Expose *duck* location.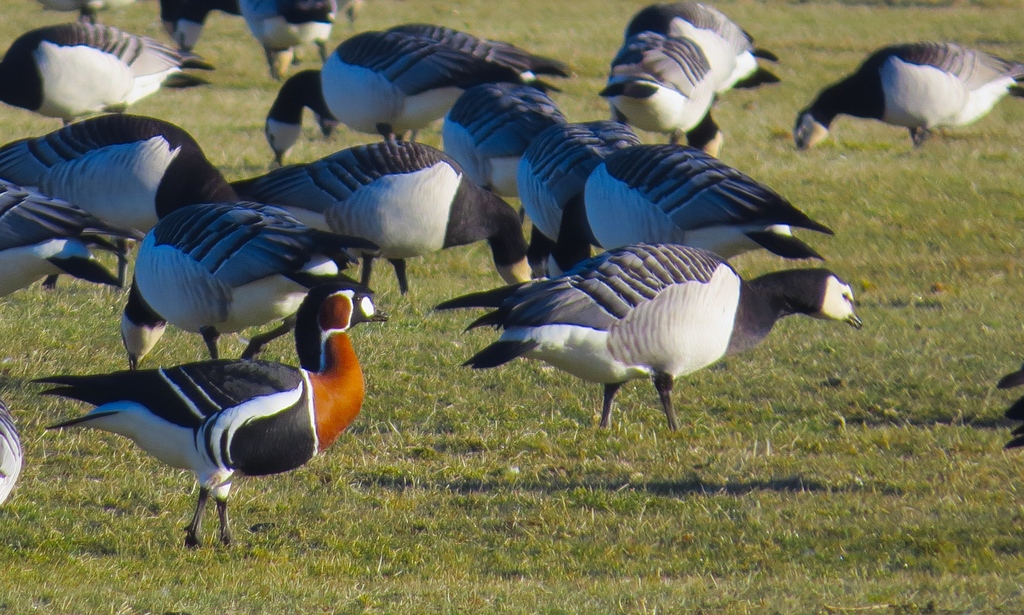
Exposed at 0:407:31:515.
